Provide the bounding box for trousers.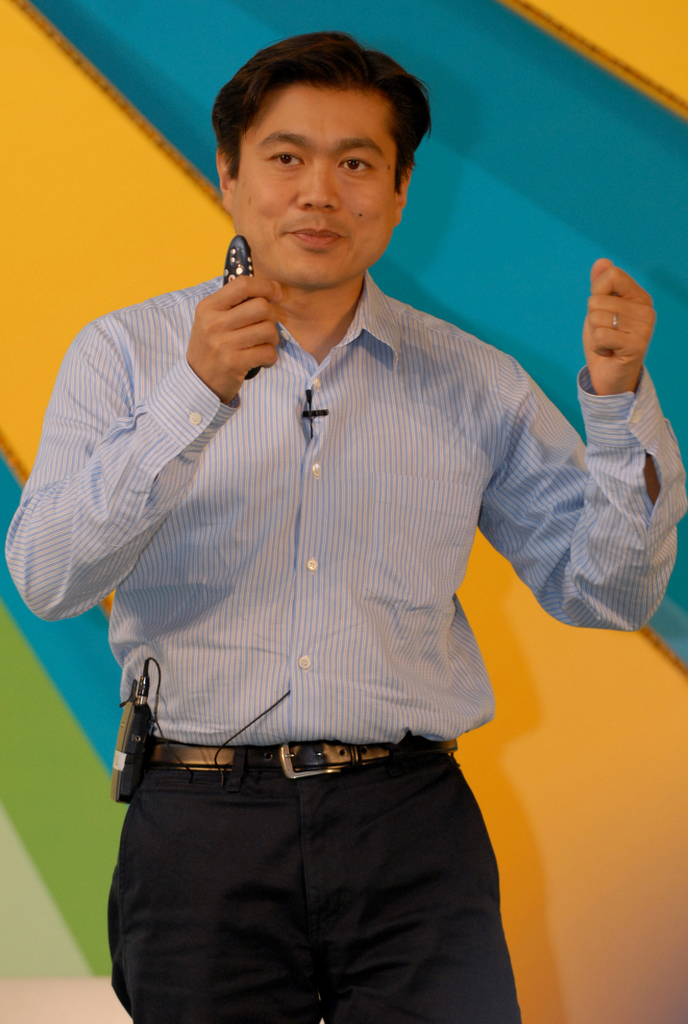
{"left": 96, "top": 732, "right": 536, "bottom": 1011}.
